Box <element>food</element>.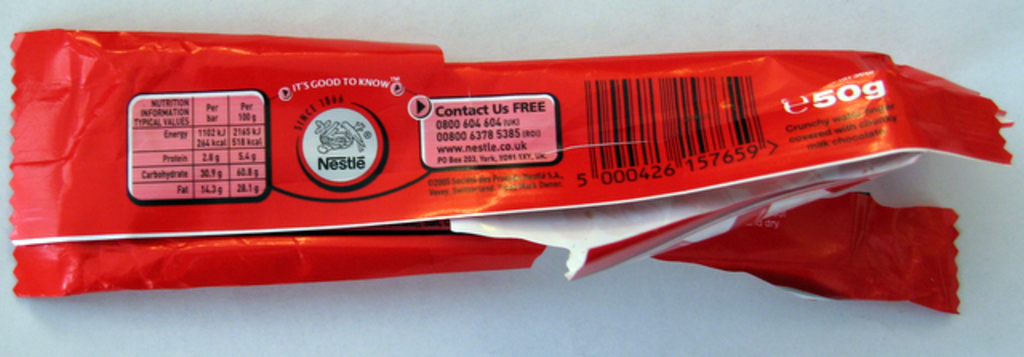
bbox=[0, 42, 994, 256].
